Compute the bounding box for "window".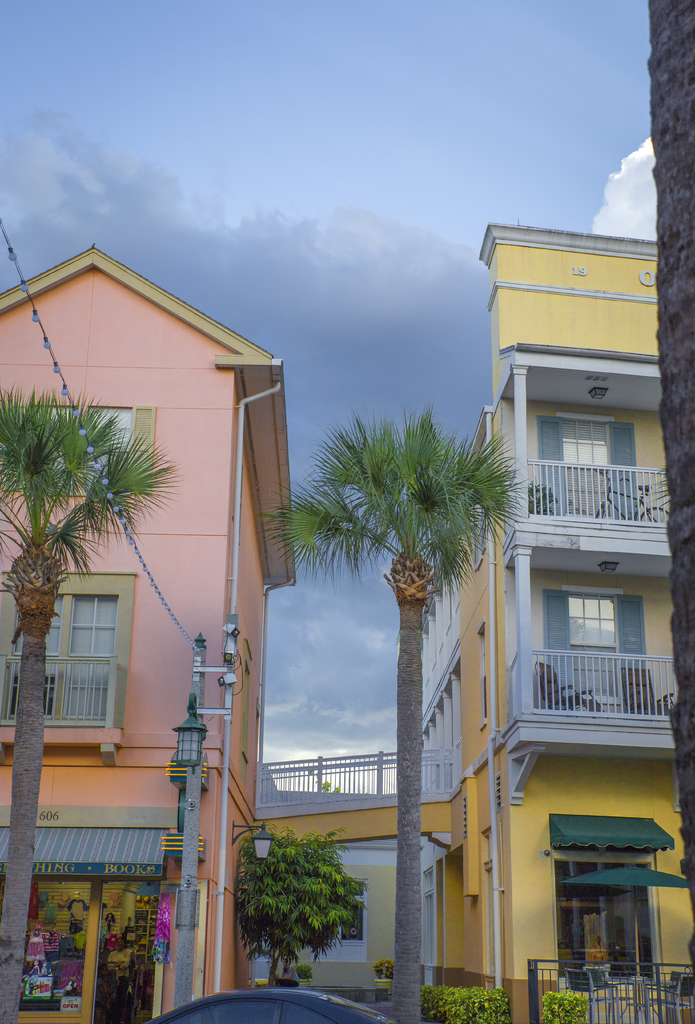
[42,572,113,728].
